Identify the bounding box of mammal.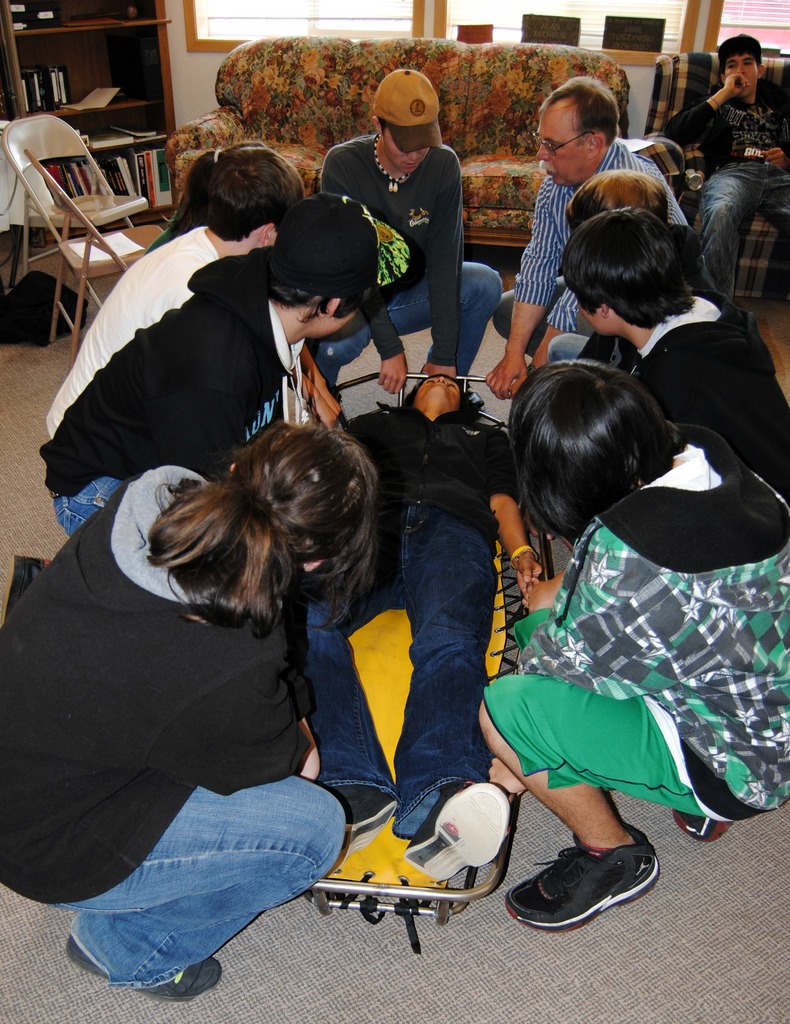
box=[491, 66, 684, 393].
